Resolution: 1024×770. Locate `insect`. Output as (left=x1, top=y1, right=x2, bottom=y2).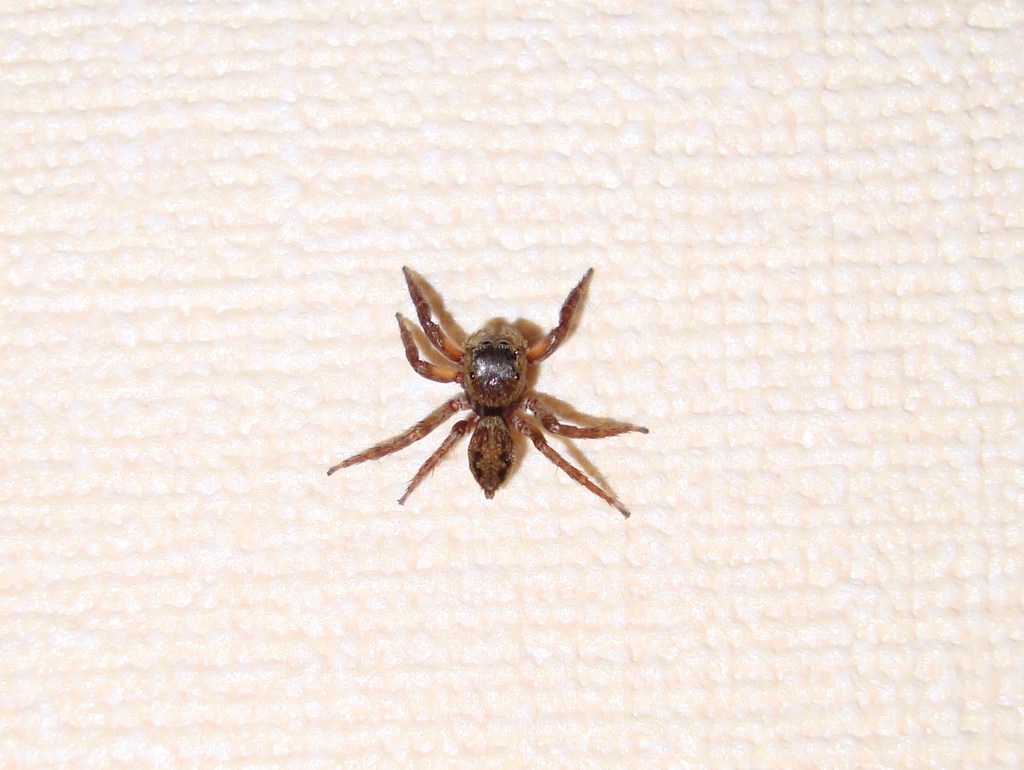
(left=327, top=264, right=650, bottom=520).
